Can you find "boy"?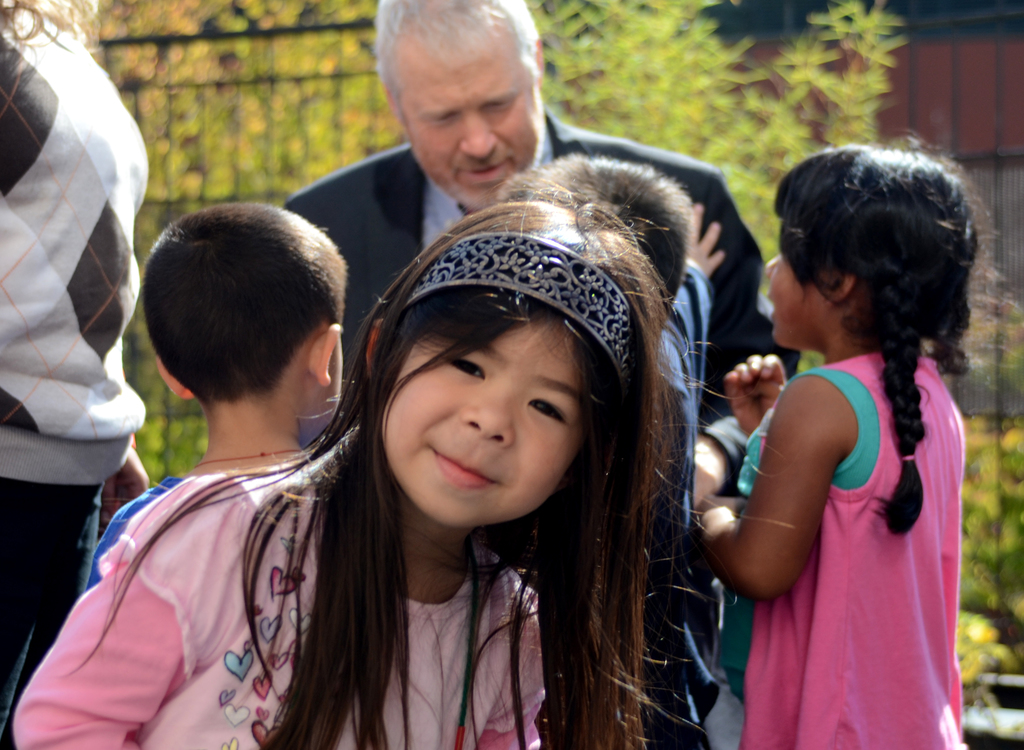
Yes, bounding box: region(86, 200, 352, 586).
